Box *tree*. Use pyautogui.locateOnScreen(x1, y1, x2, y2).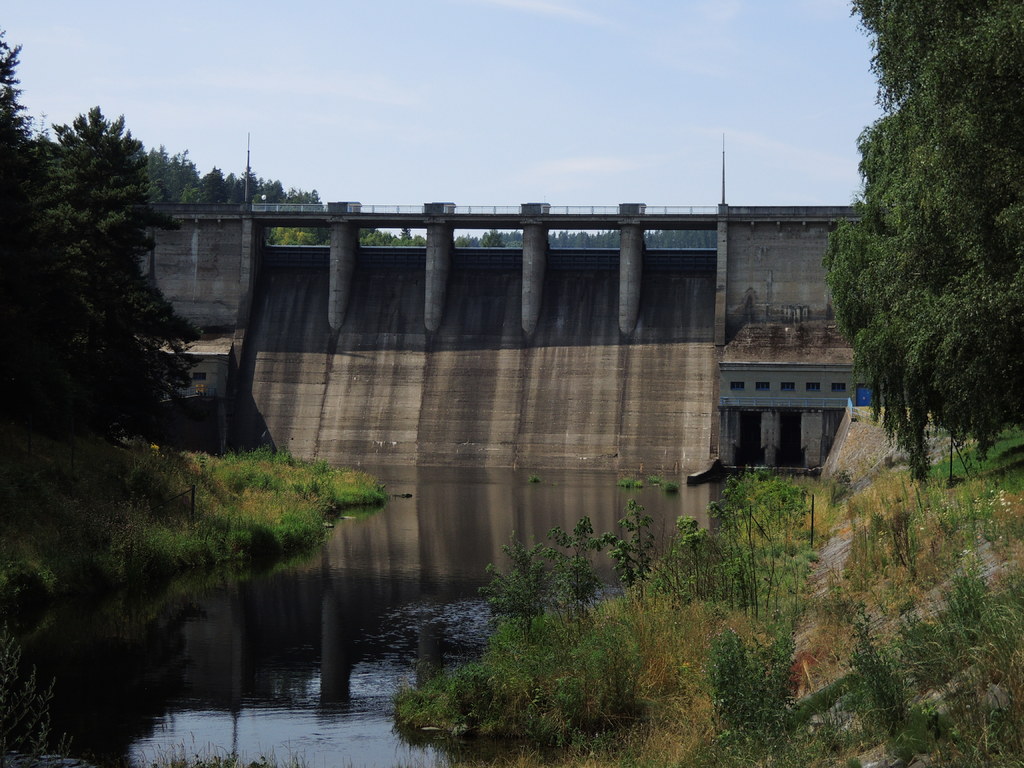
pyautogui.locateOnScreen(199, 161, 226, 204).
